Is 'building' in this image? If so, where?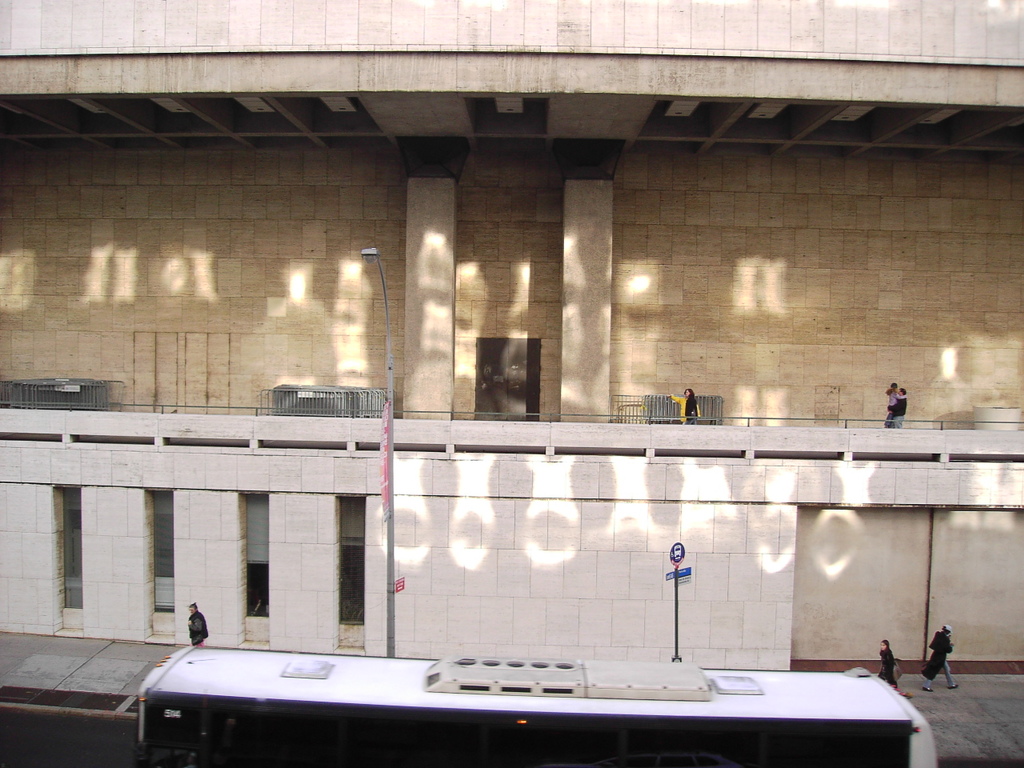
Yes, at {"left": 0, "top": 1, "right": 1023, "bottom": 671}.
